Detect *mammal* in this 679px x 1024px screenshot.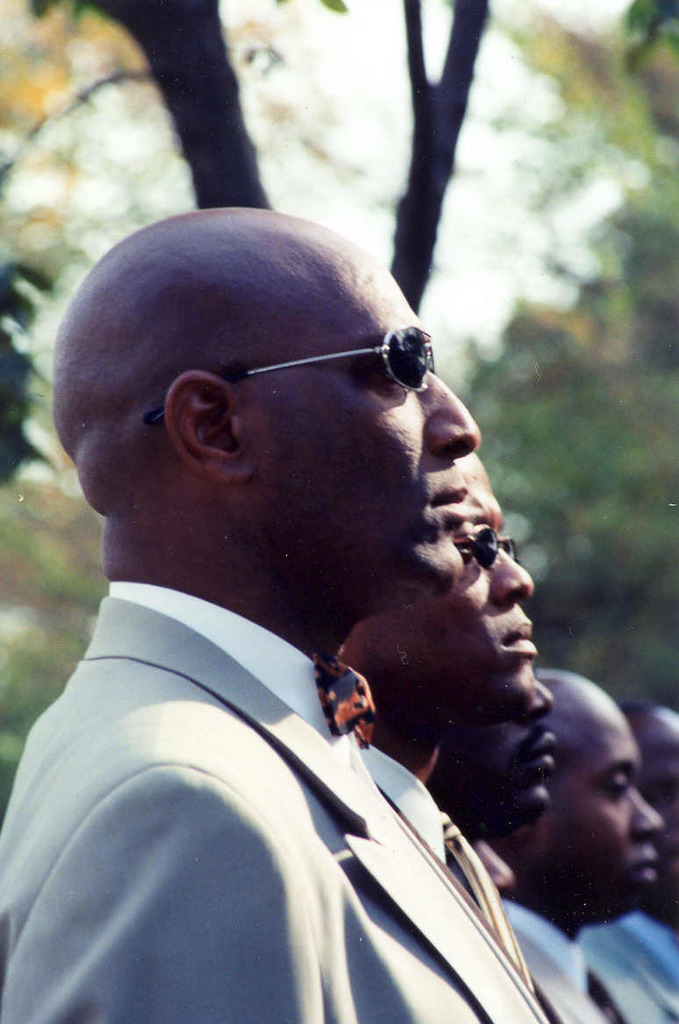
Detection: box(365, 442, 549, 1023).
